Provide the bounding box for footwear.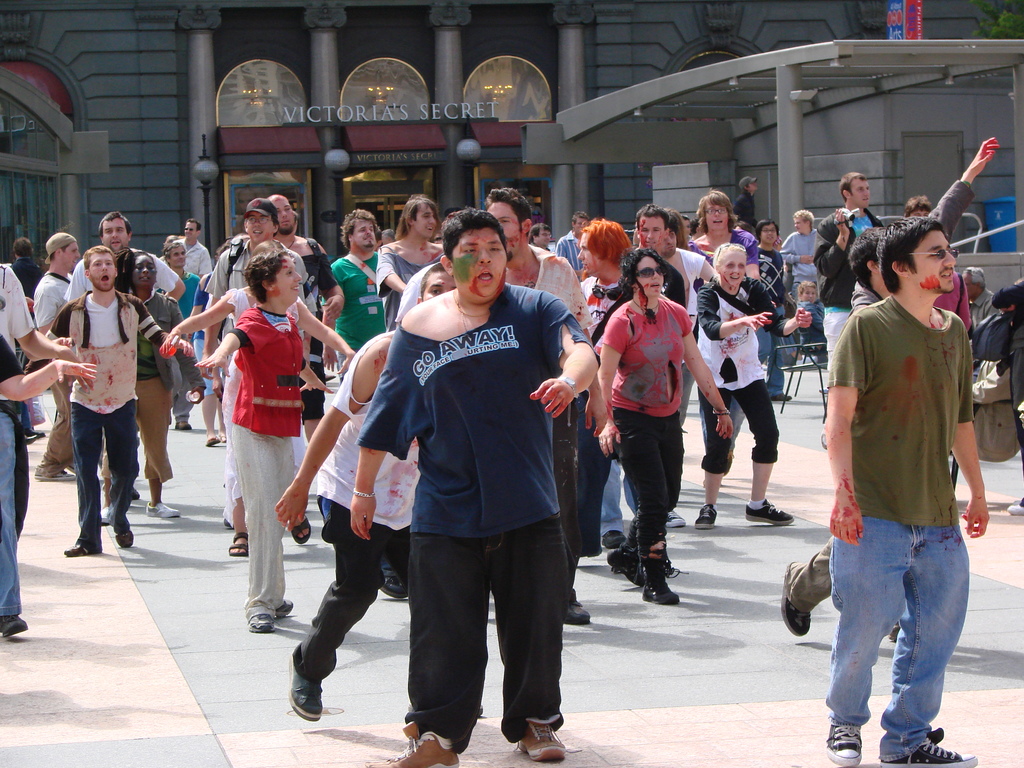
[326, 374, 337, 378].
